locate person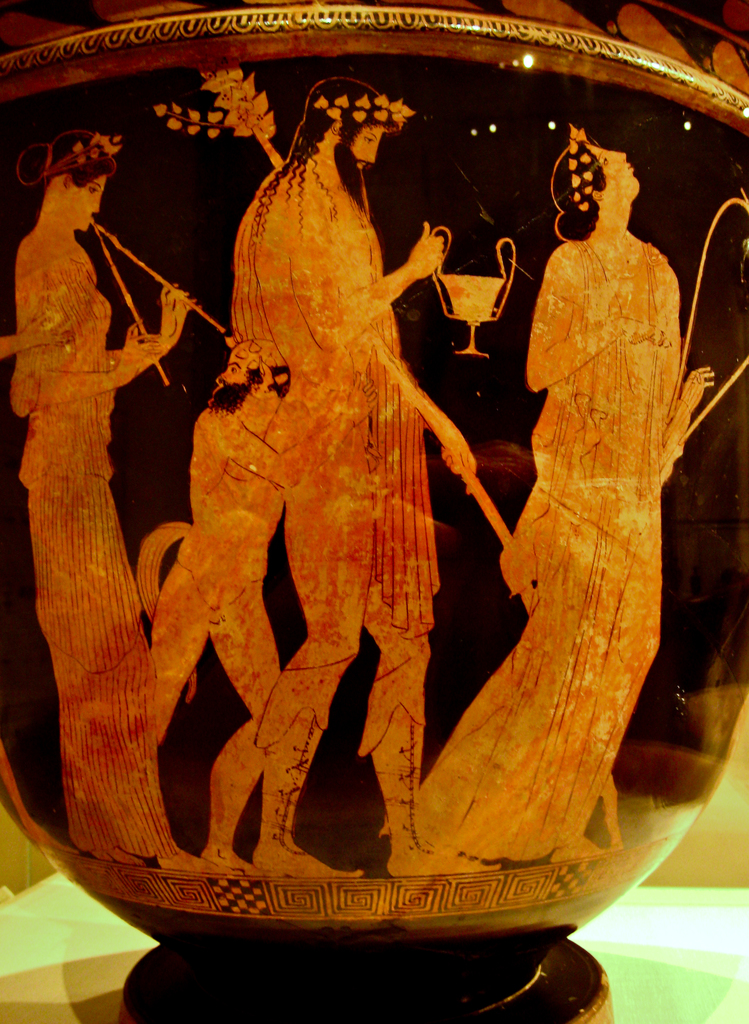
{"left": 147, "top": 330, "right": 392, "bottom": 879}
